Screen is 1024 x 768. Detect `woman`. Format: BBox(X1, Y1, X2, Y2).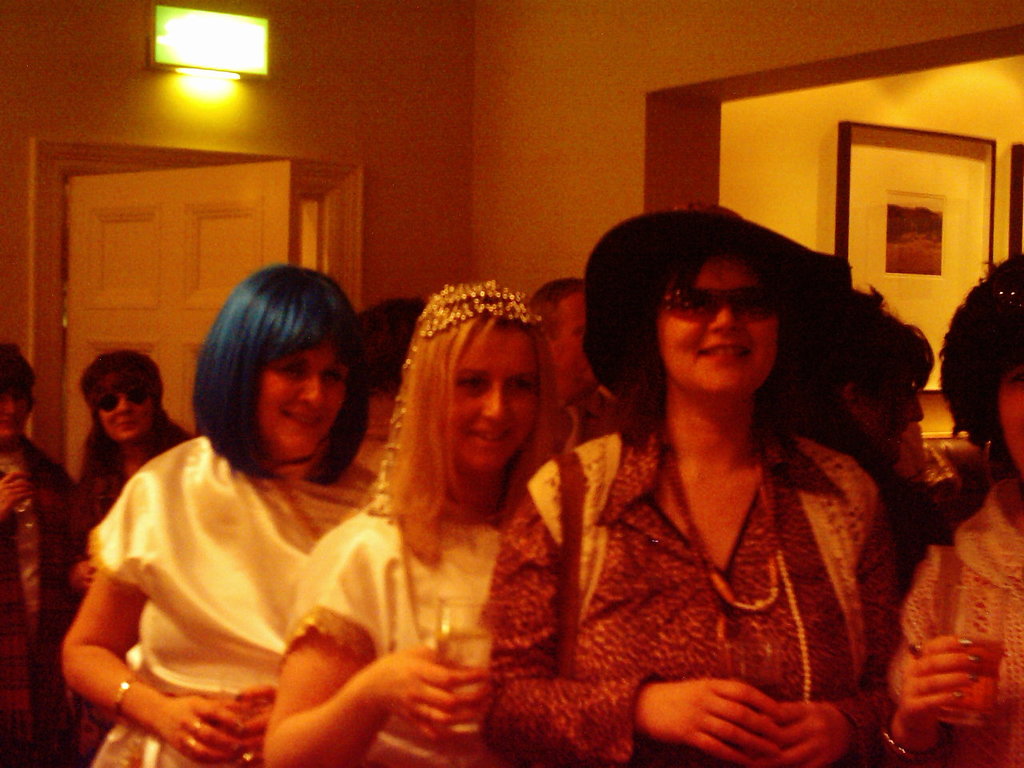
BBox(50, 351, 194, 767).
